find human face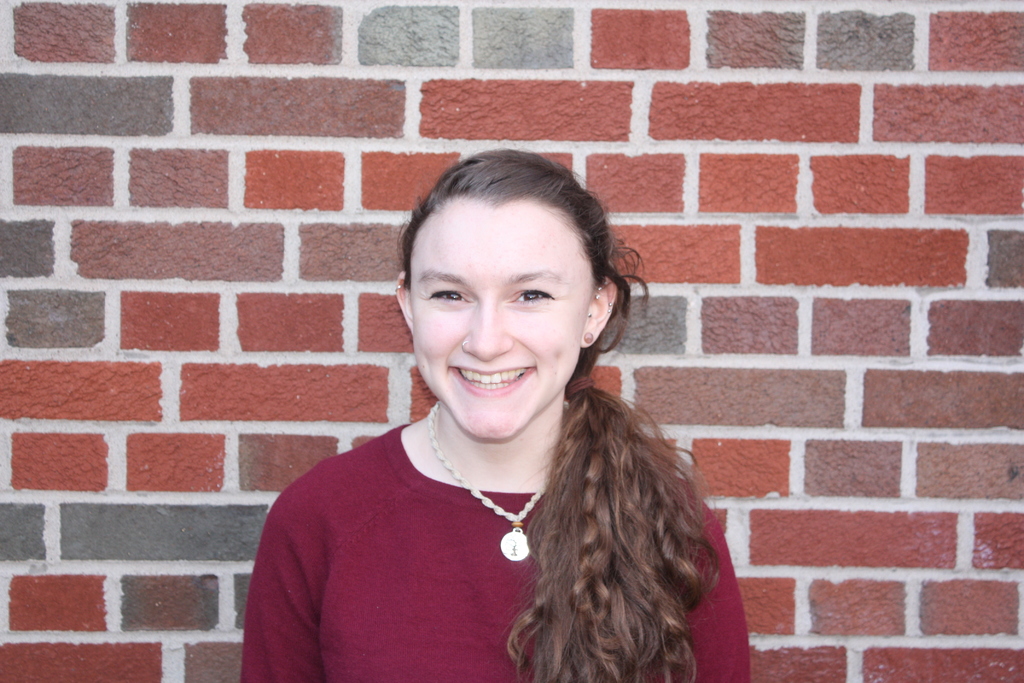
x1=406, y1=192, x2=597, y2=448
